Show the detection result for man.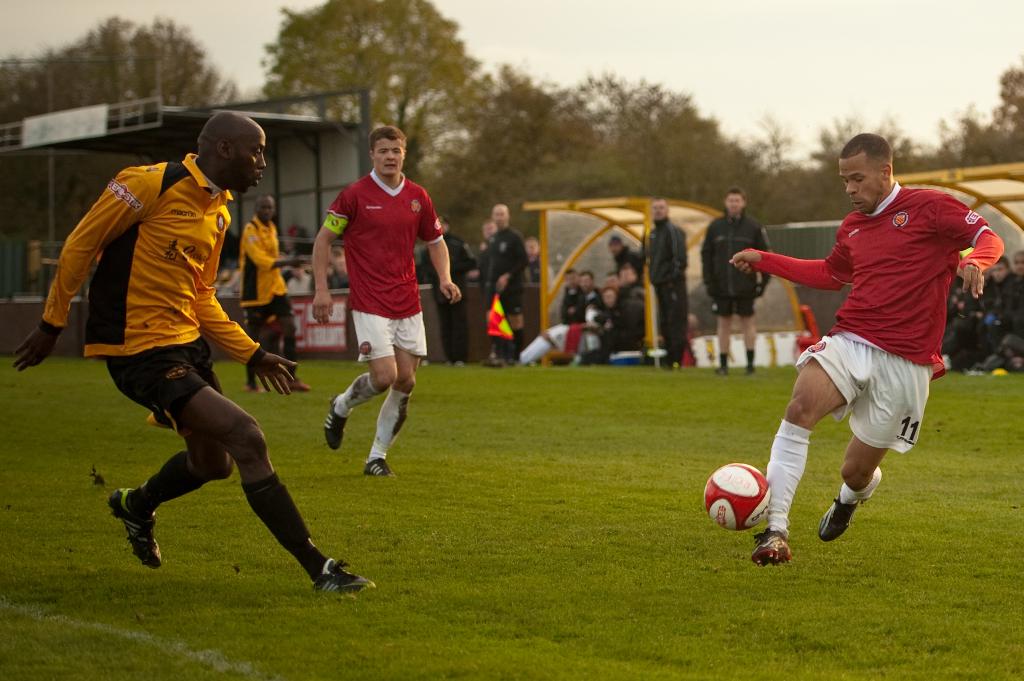
detection(724, 127, 998, 561).
